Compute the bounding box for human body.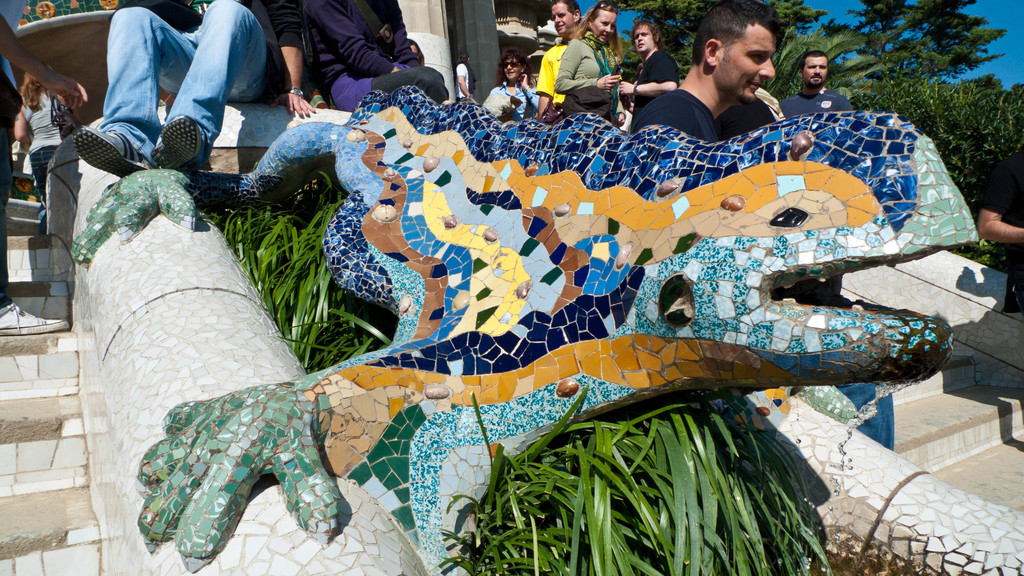
detection(619, 18, 678, 112).
